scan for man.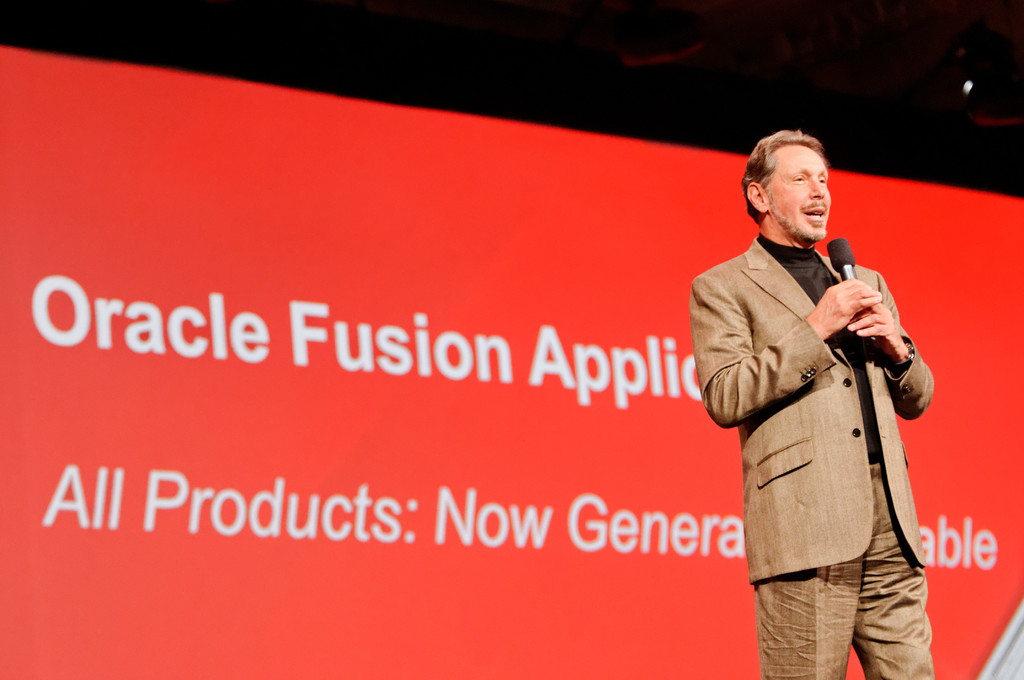
Scan result: l=700, t=116, r=947, b=670.
